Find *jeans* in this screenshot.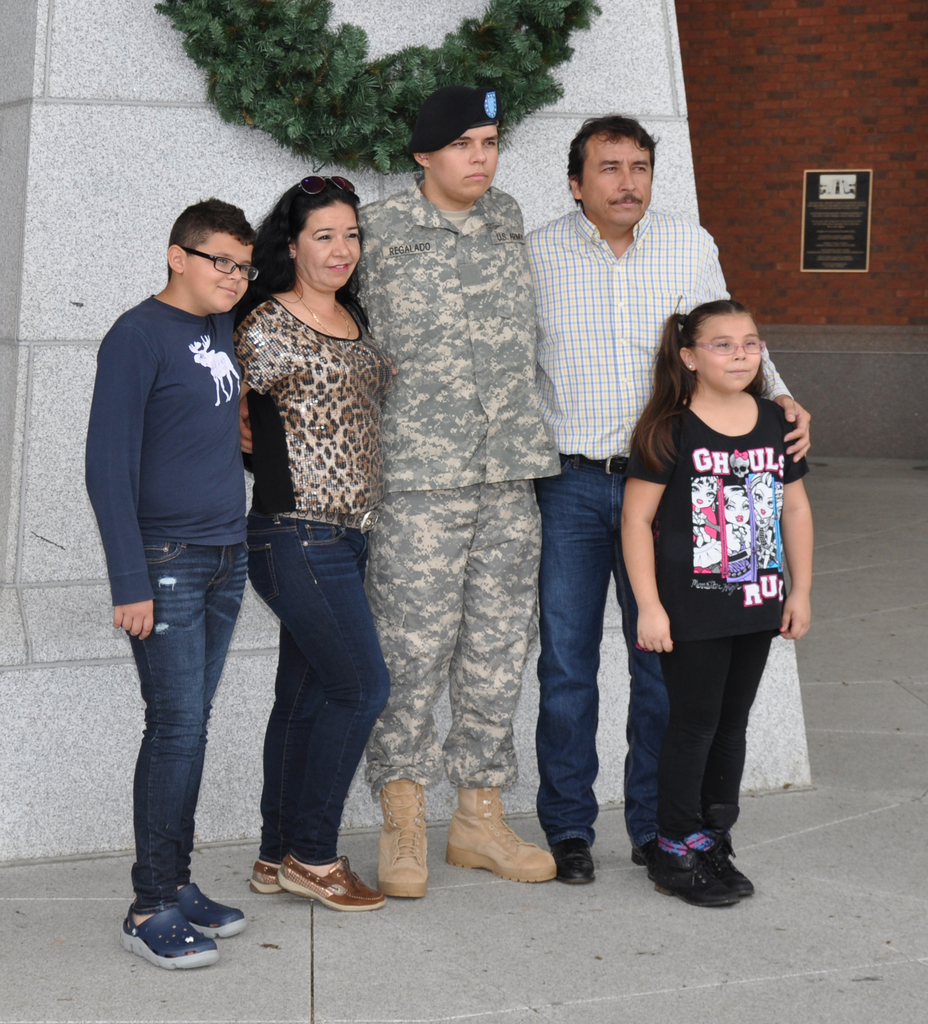
The bounding box for *jeans* is 530:460:685:841.
